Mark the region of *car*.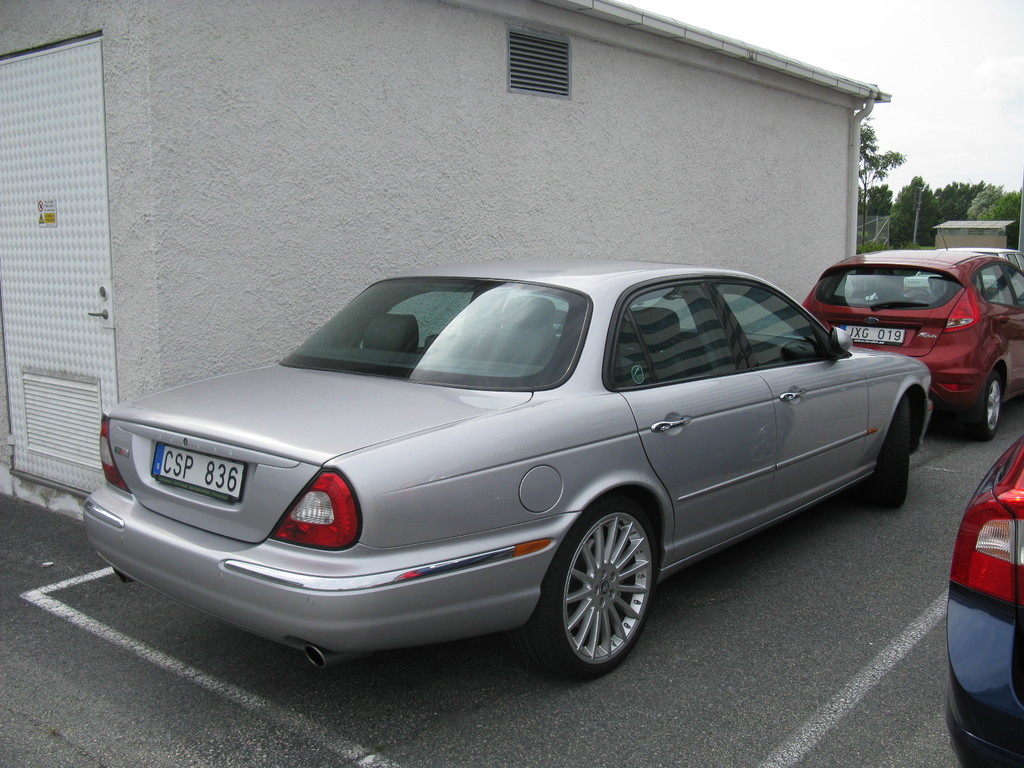
Region: <bbox>941, 422, 1023, 767</bbox>.
